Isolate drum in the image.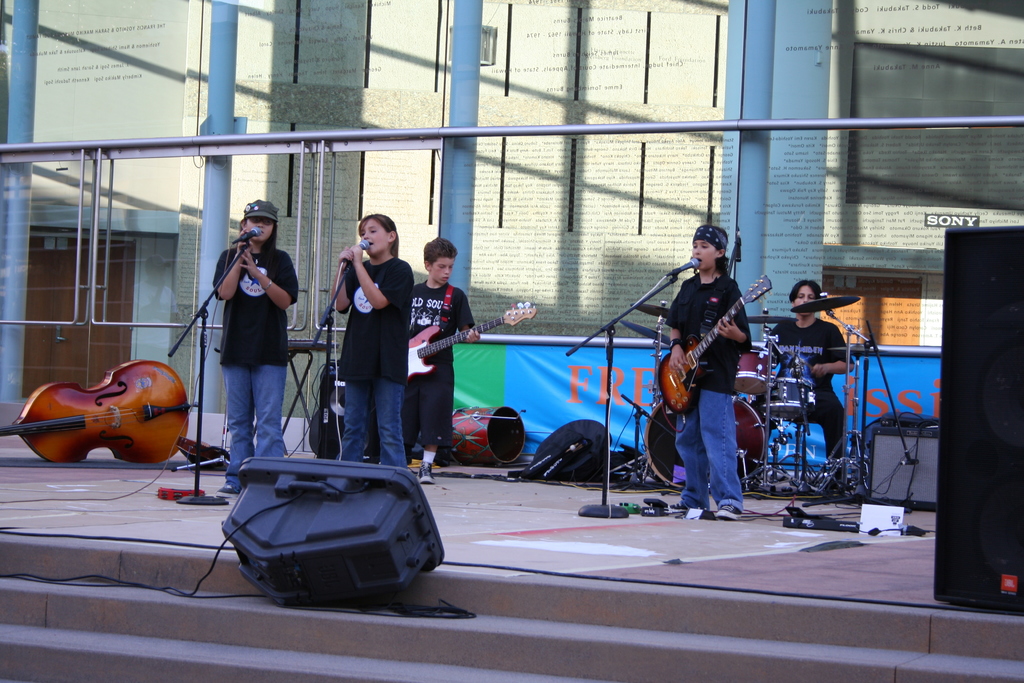
Isolated region: [x1=452, y1=404, x2=527, y2=466].
